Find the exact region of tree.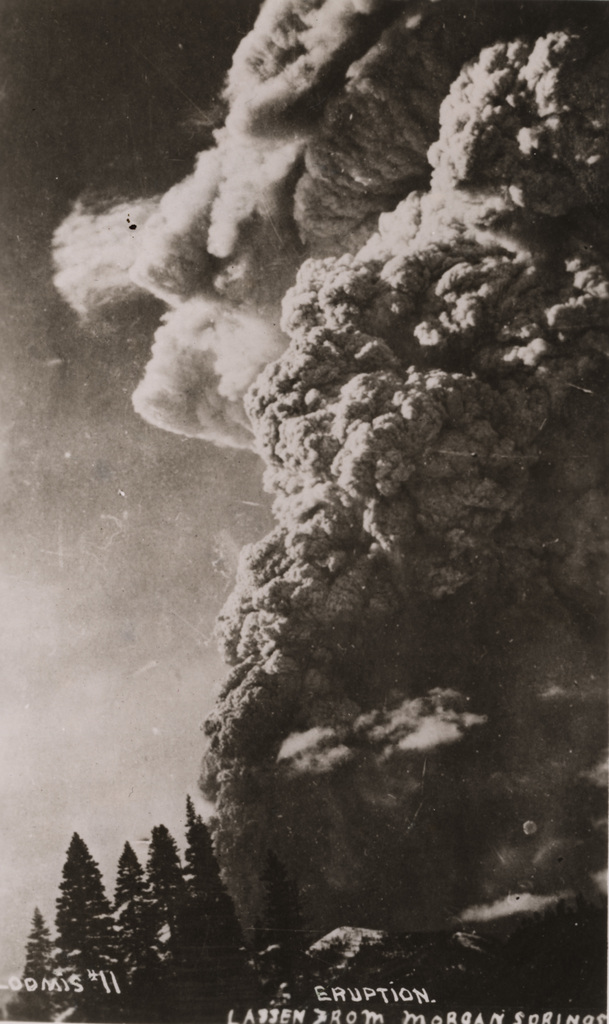
Exact region: 181,792,251,961.
